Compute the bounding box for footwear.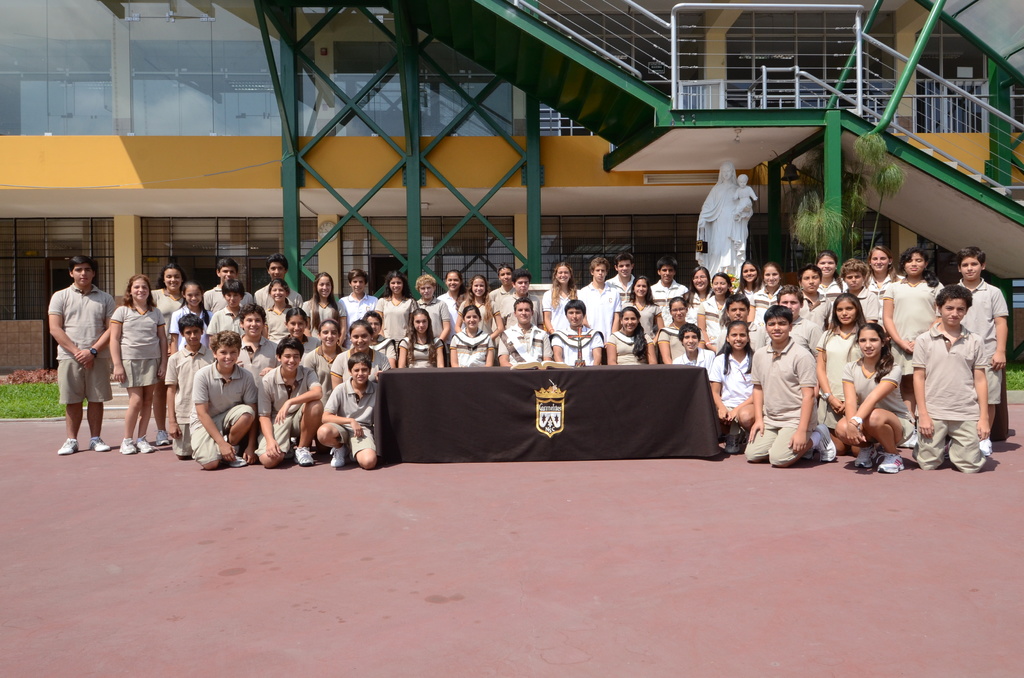
<box>879,451,904,472</box>.
